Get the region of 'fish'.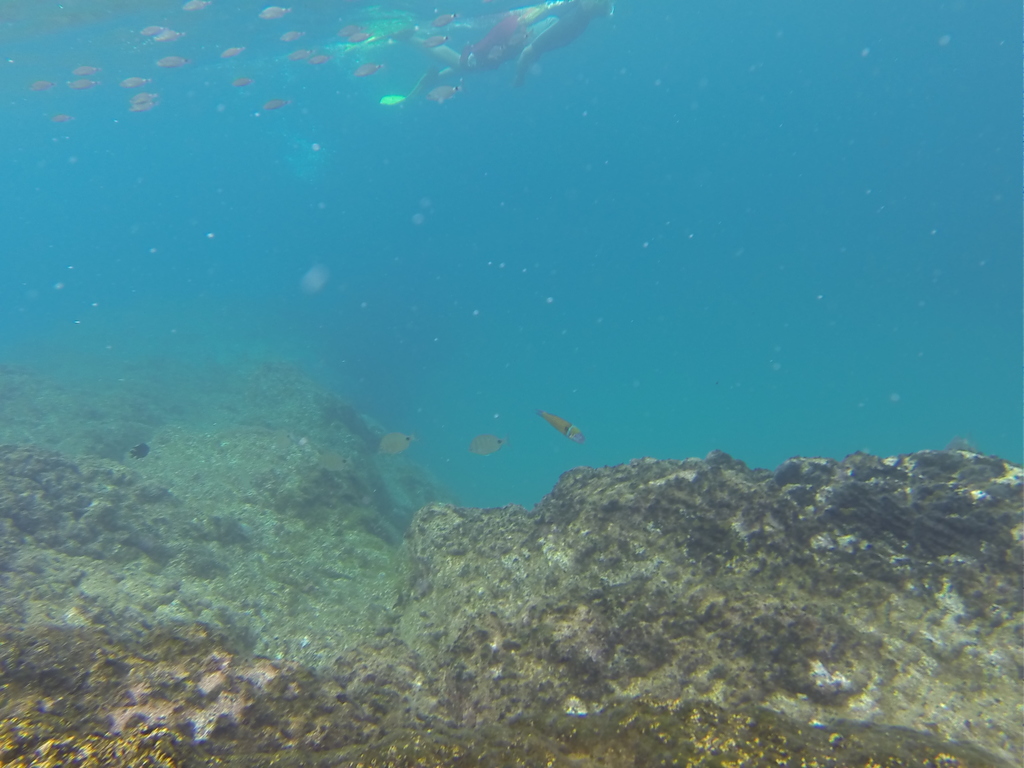
[155, 58, 191, 69].
